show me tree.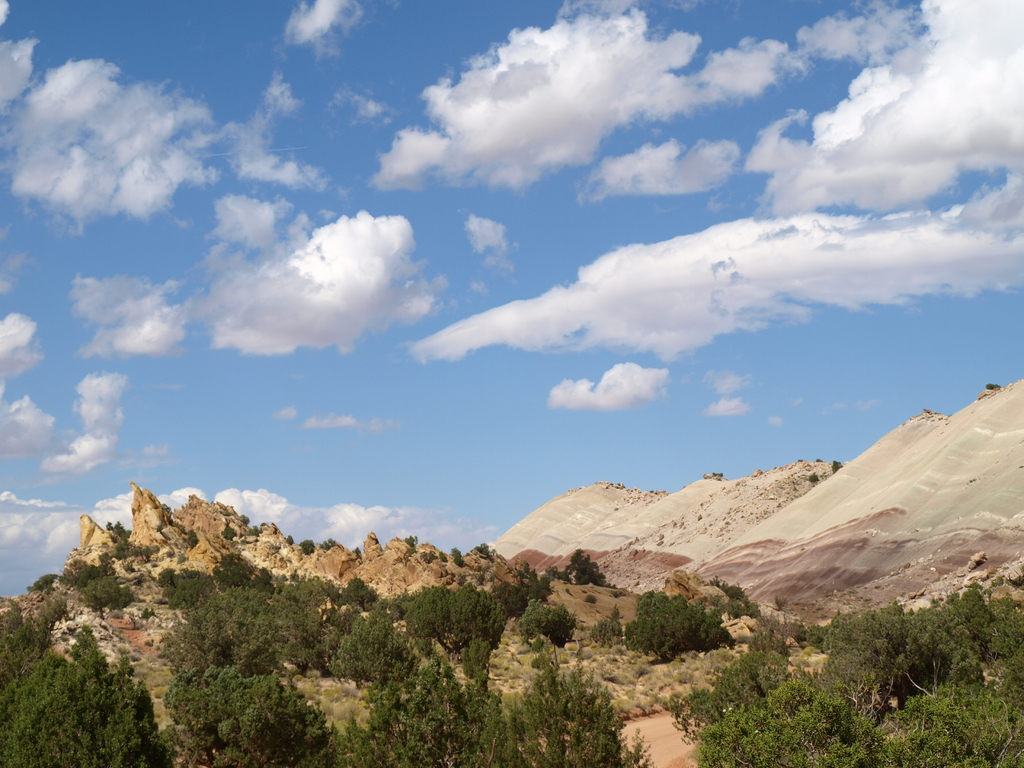
tree is here: <region>179, 565, 337, 668</region>.
